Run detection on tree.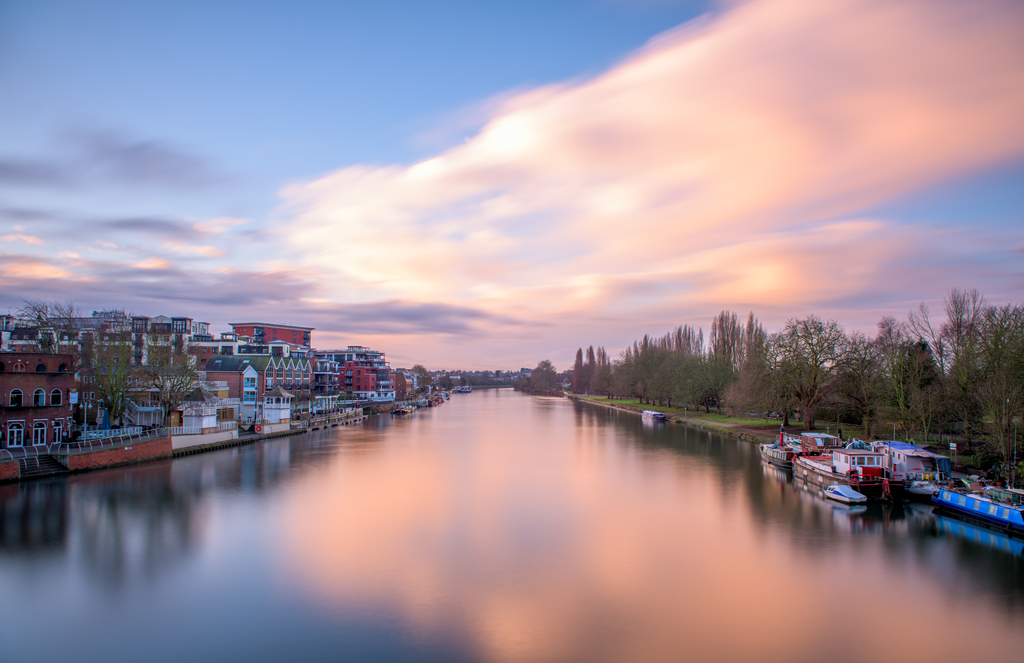
Result: 406:361:432:379.
